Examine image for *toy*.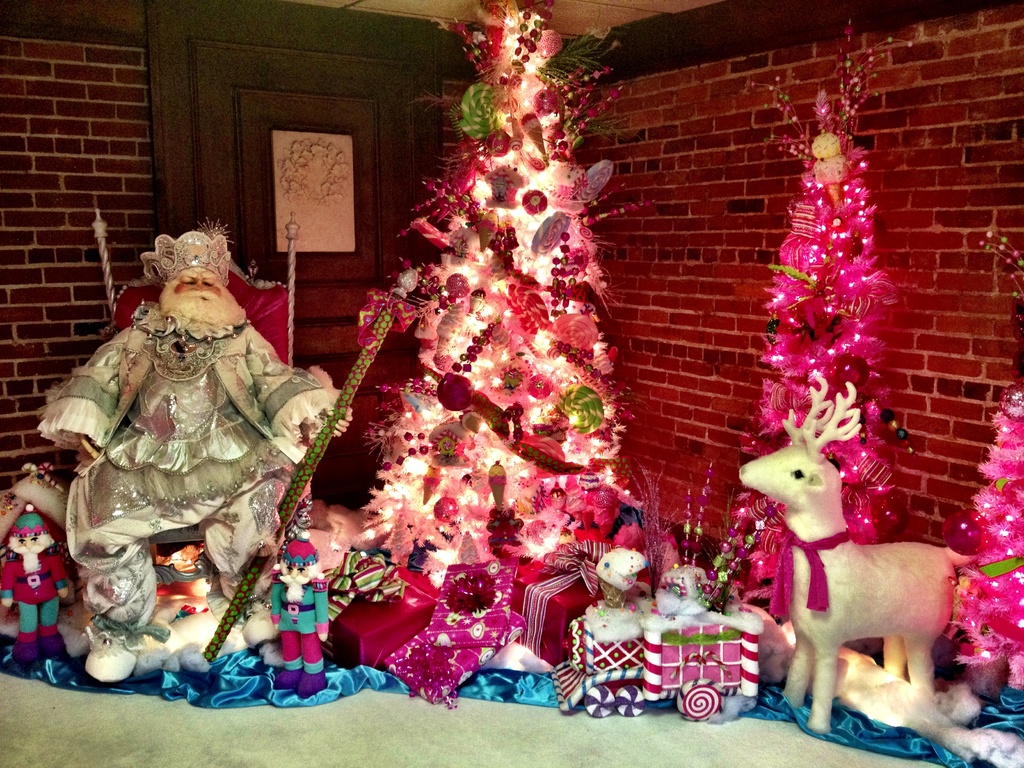
Examination result: <box>731,388,943,735</box>.
